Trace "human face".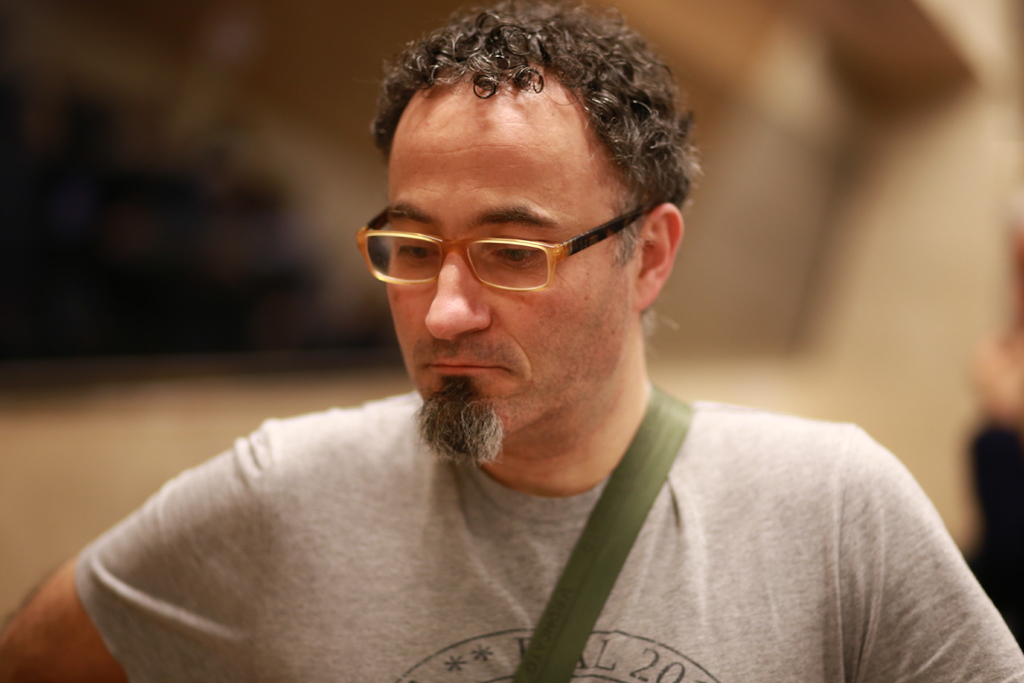
Traced to detection(382, 73, 638, 437).
